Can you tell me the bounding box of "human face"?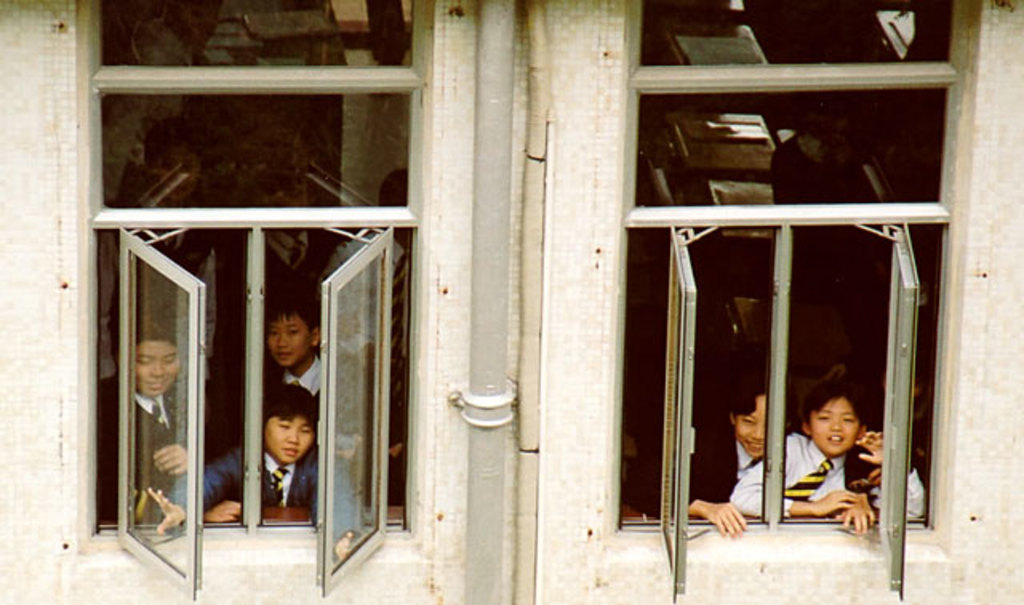
[left=811, top=395, right=853, bottom=451].
